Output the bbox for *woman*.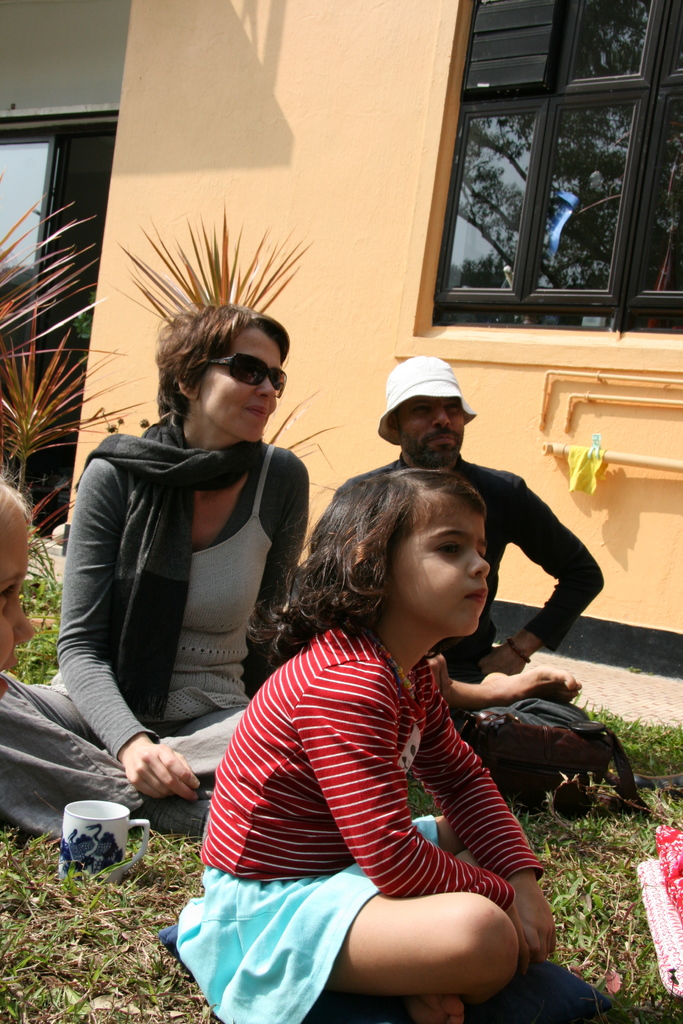
(0,306,315,835).
